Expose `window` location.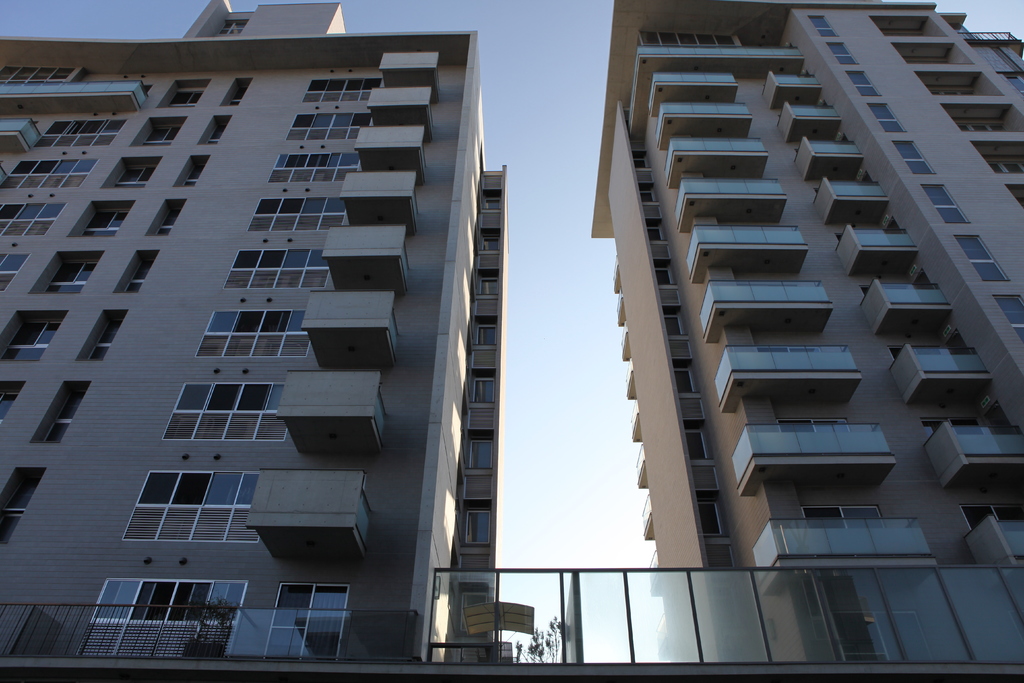
Exposed at {"x1": 266, "y1": 587, "x2": 351, "y2": 666}.
